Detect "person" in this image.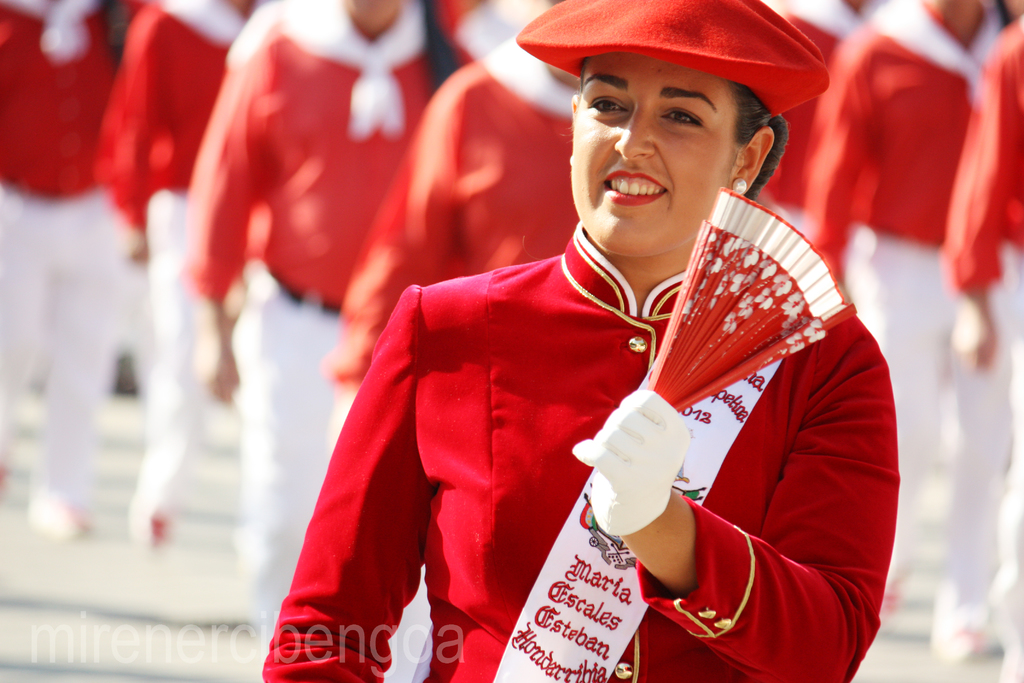
Detection: left=749, top=0, right=871, bottom=238.
